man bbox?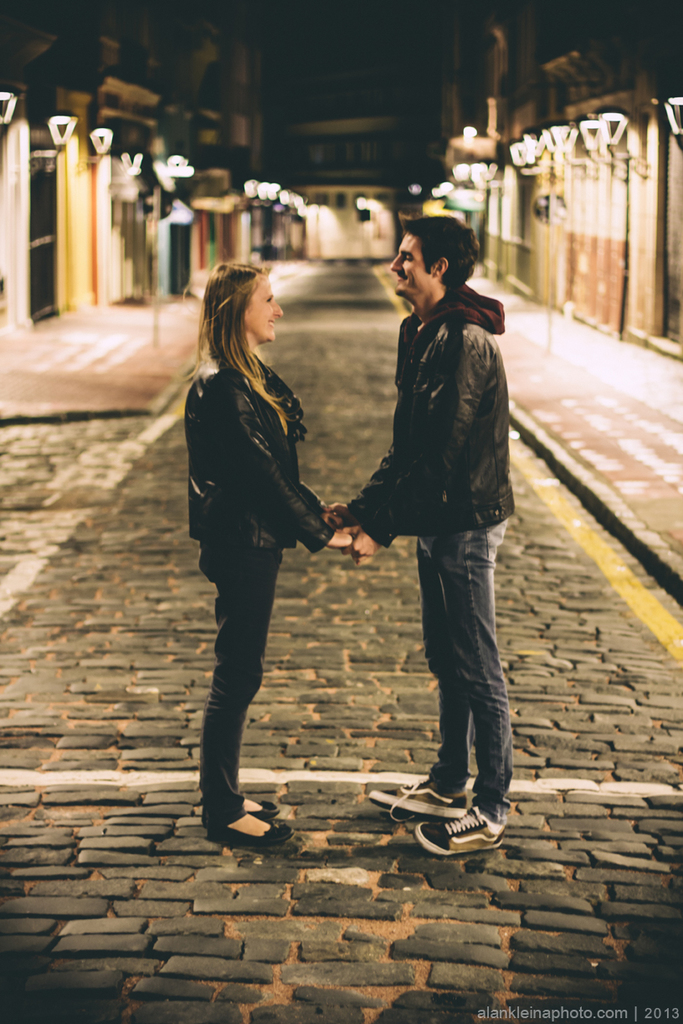
bbox=(349, 208, 532, 864)
